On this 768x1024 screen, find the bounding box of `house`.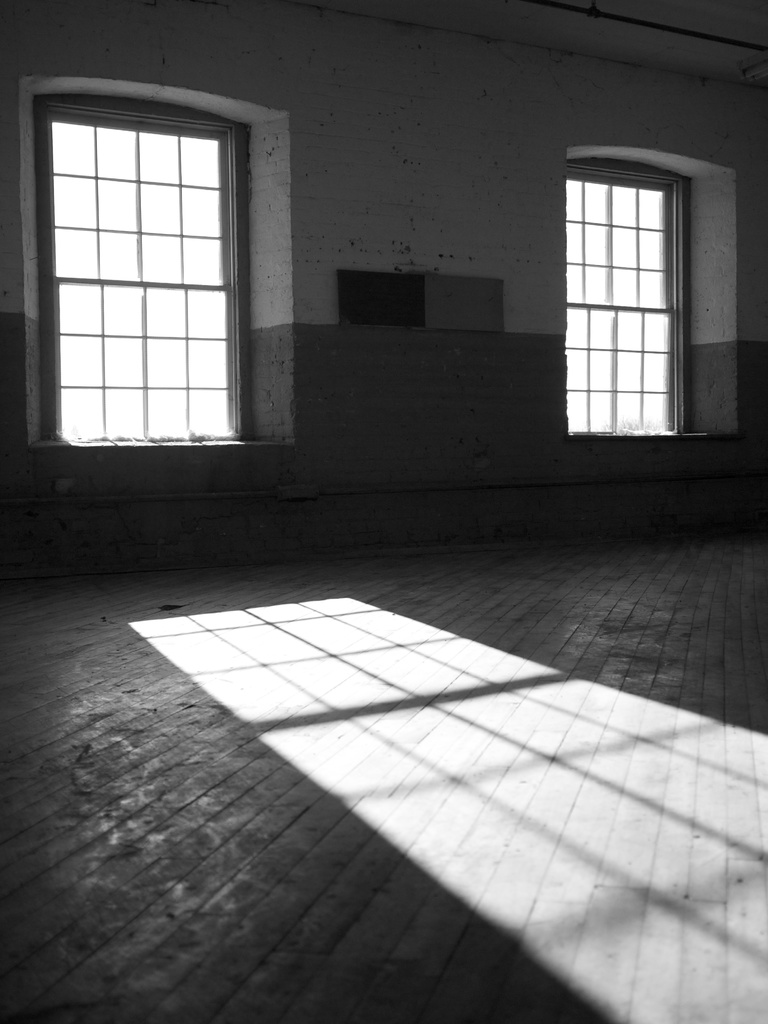
Bounding box: BBox(29, 19, 760, 659).
